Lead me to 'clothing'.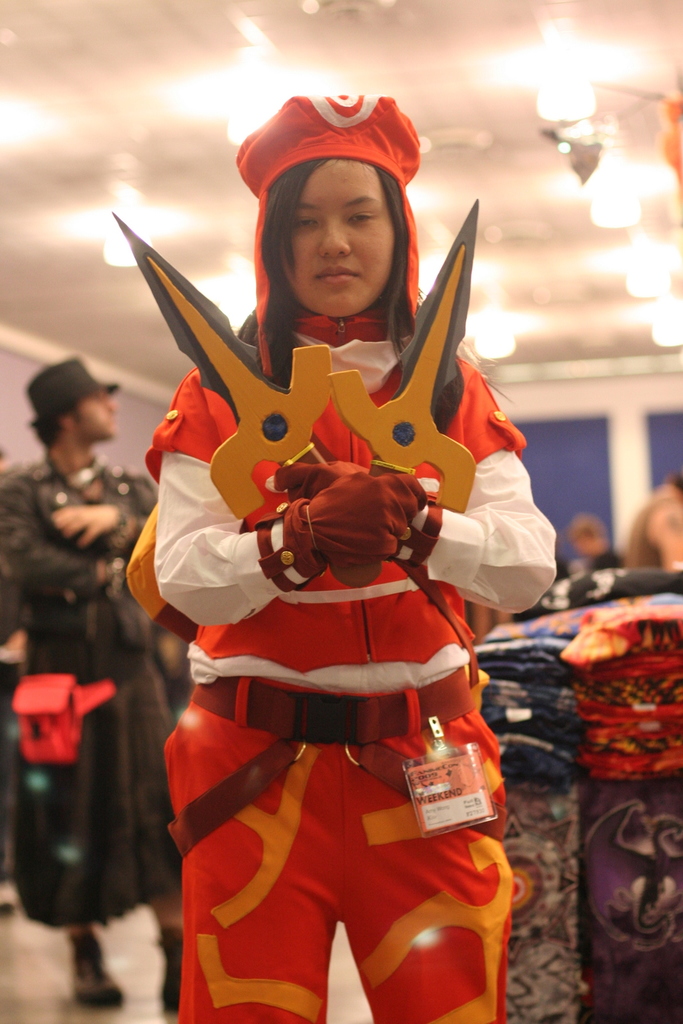
Lead to (left=0, top=431, right=179, bottom=916).
